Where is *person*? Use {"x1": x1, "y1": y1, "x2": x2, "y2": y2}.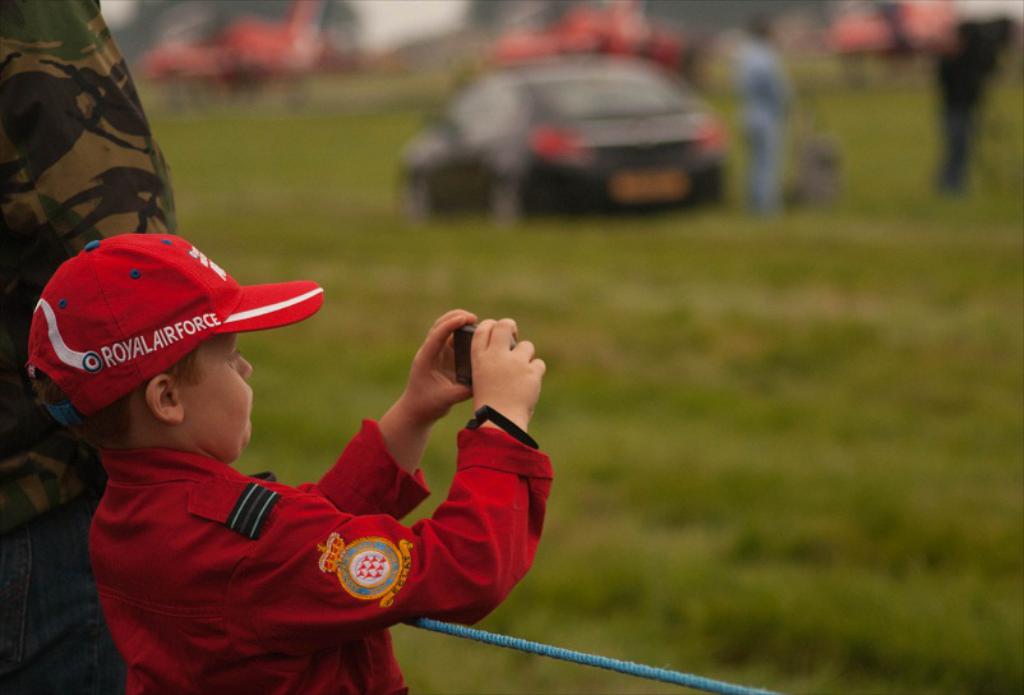
{"x1": 732, "y1": 14, "x2": 789, "y2": 210}.
